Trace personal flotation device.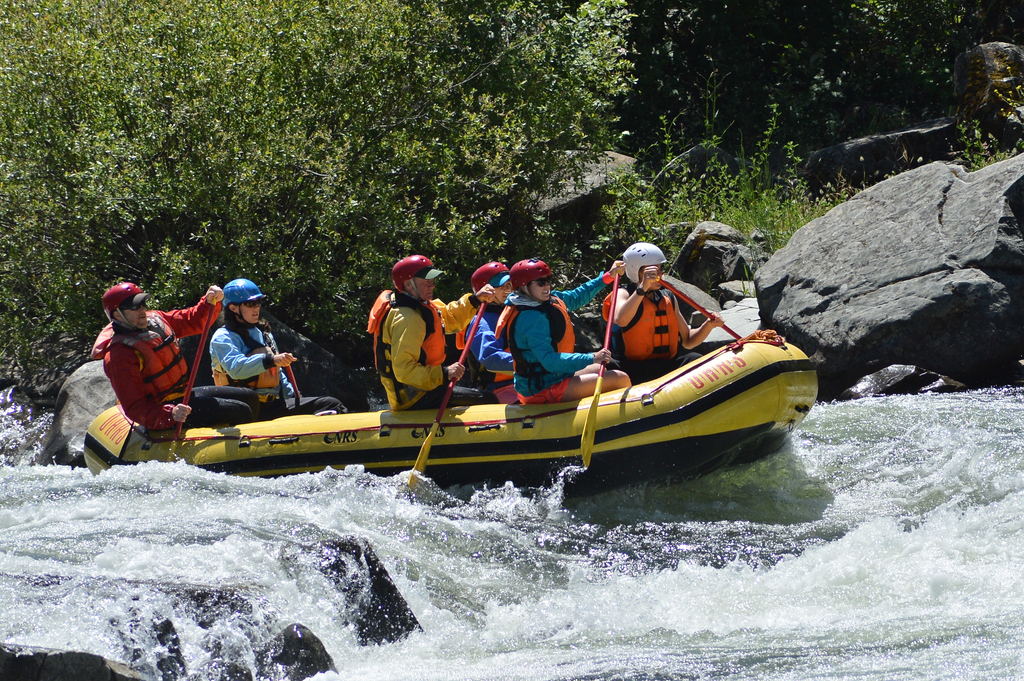
Traced to l=465, t=302, r=515, b=382.
